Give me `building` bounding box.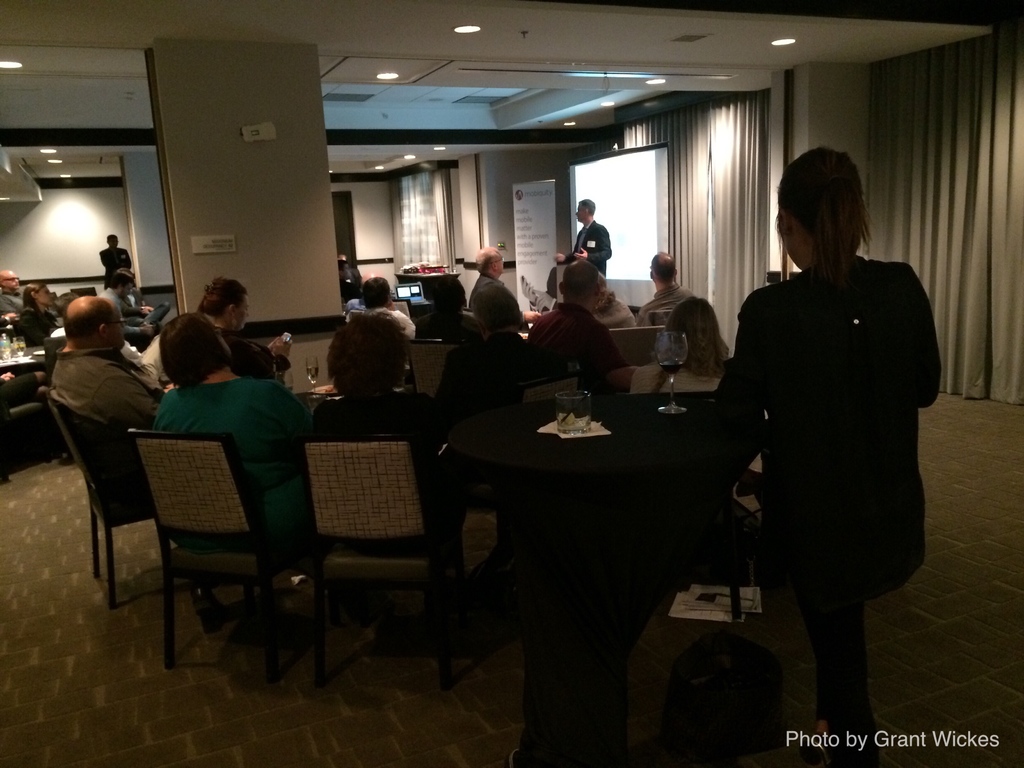
l=0, t=0, r=1023, b=767.
